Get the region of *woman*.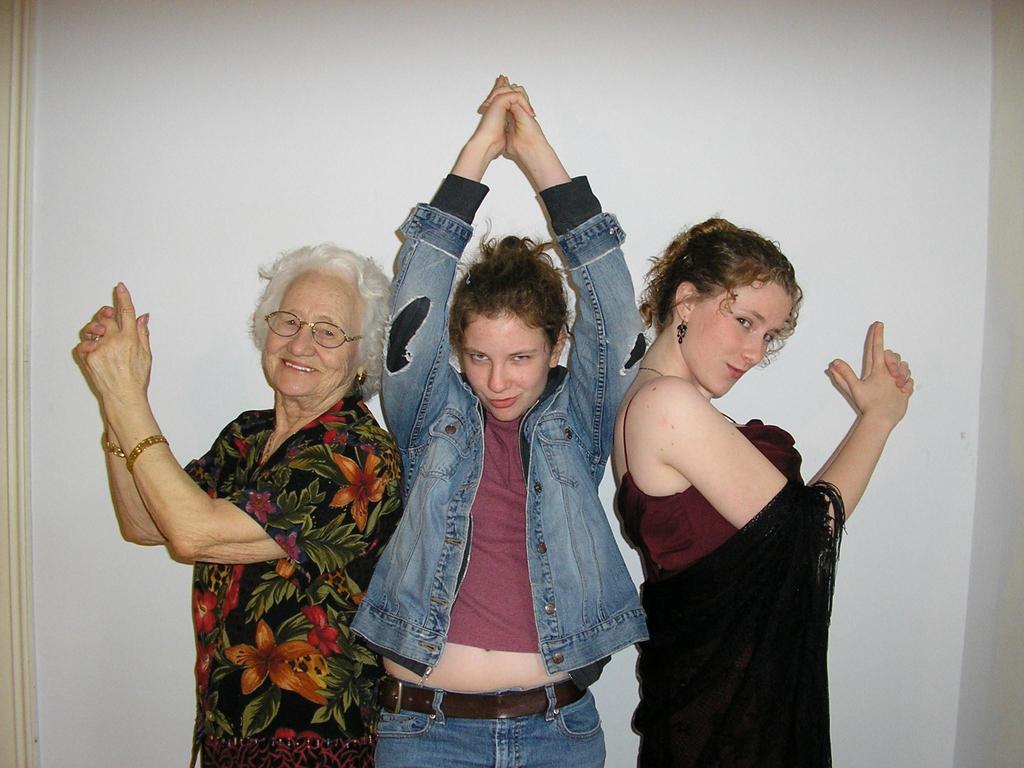
bbox(338, 67, 648, 766).
